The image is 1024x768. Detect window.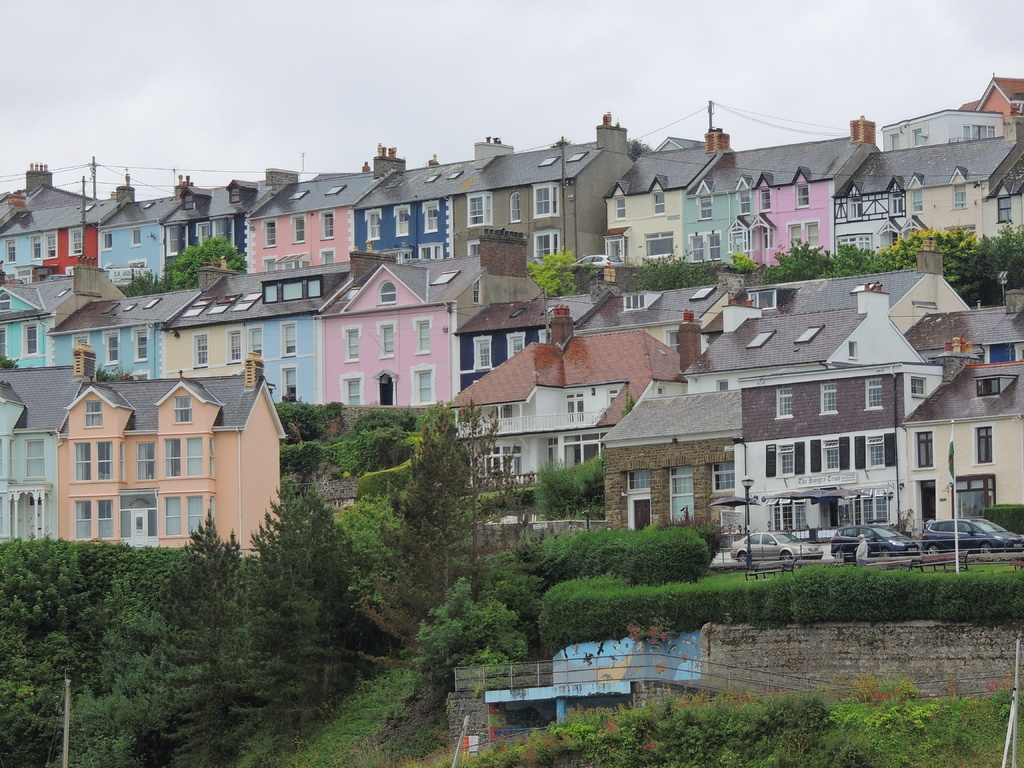
Detection: bbox=[414, 373, 433, 400].
